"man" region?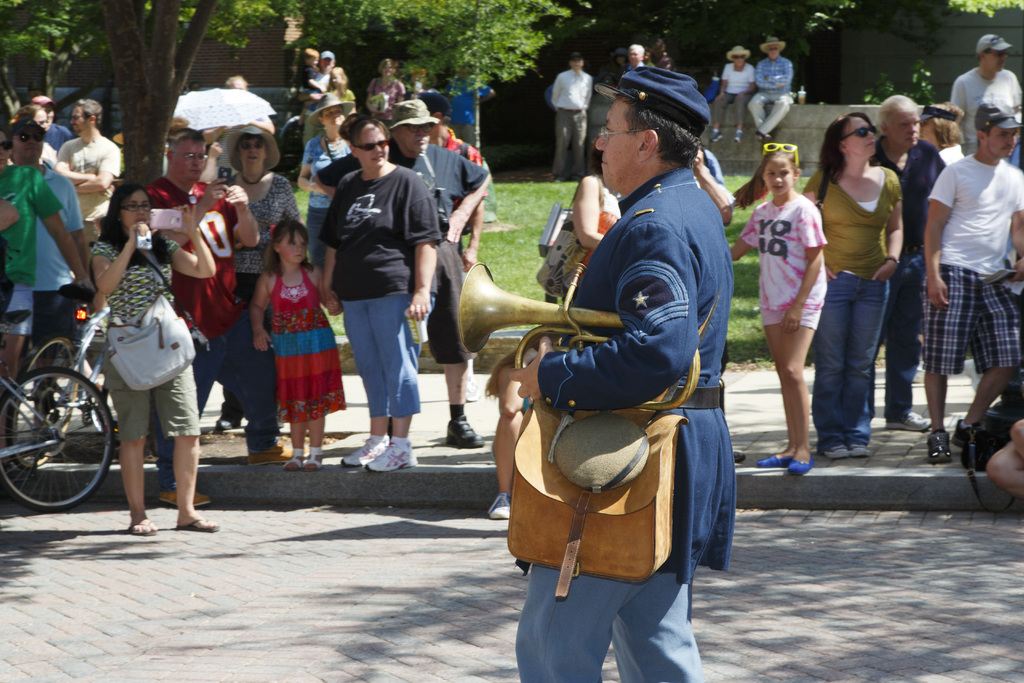
select_region(446, 65, 489, 152)
